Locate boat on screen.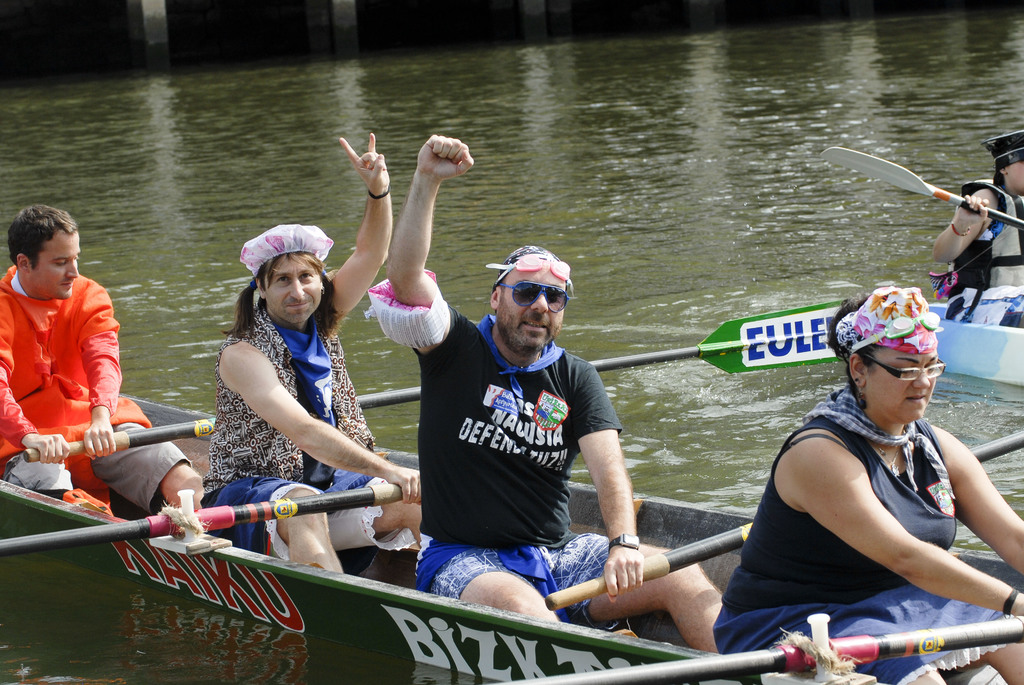
On screen at detection(932, 304, 1023, 379).
